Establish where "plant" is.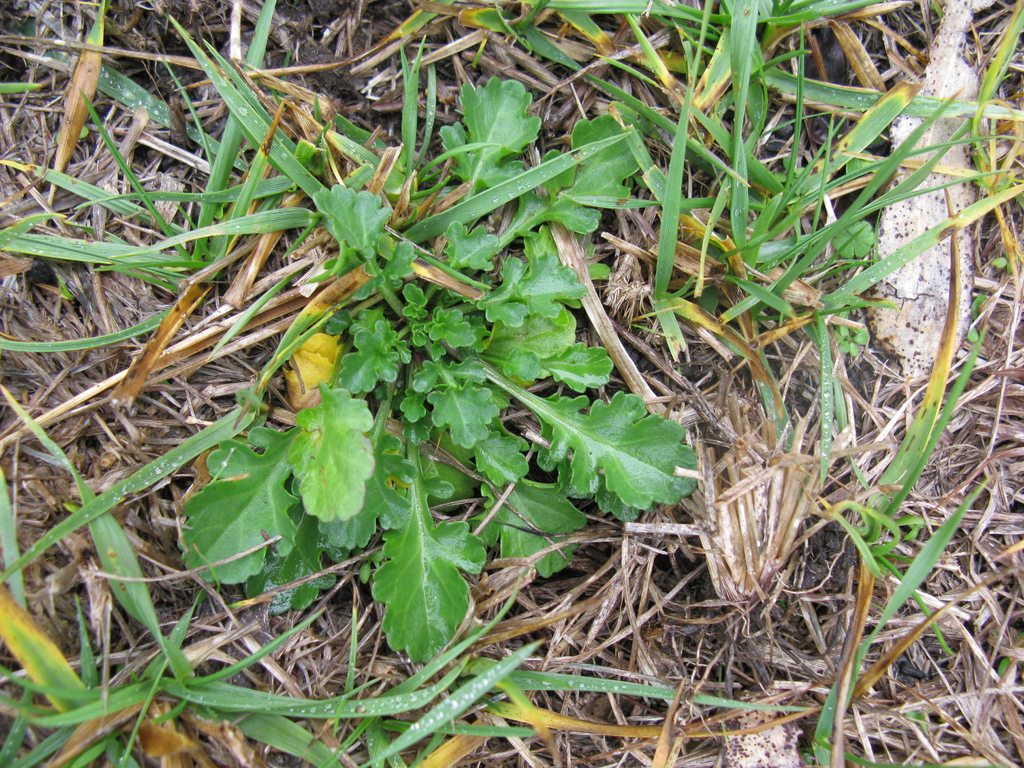
Established at 33,44,930,704.
